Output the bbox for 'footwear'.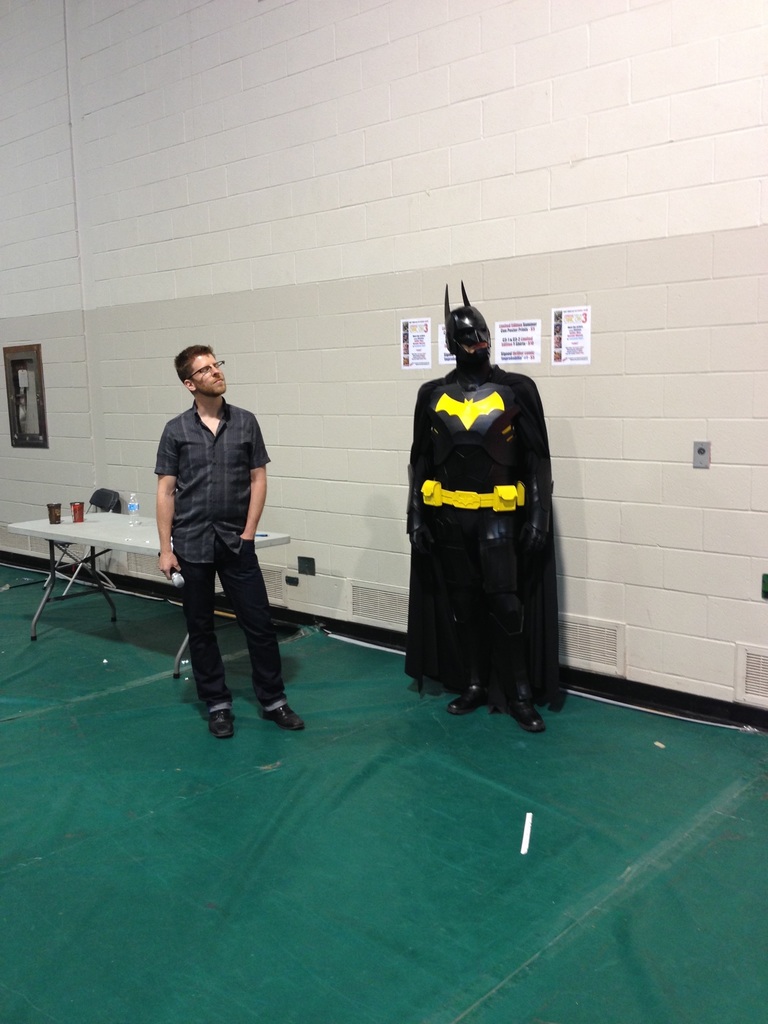
l=502, t=664, r=547, b=733.
